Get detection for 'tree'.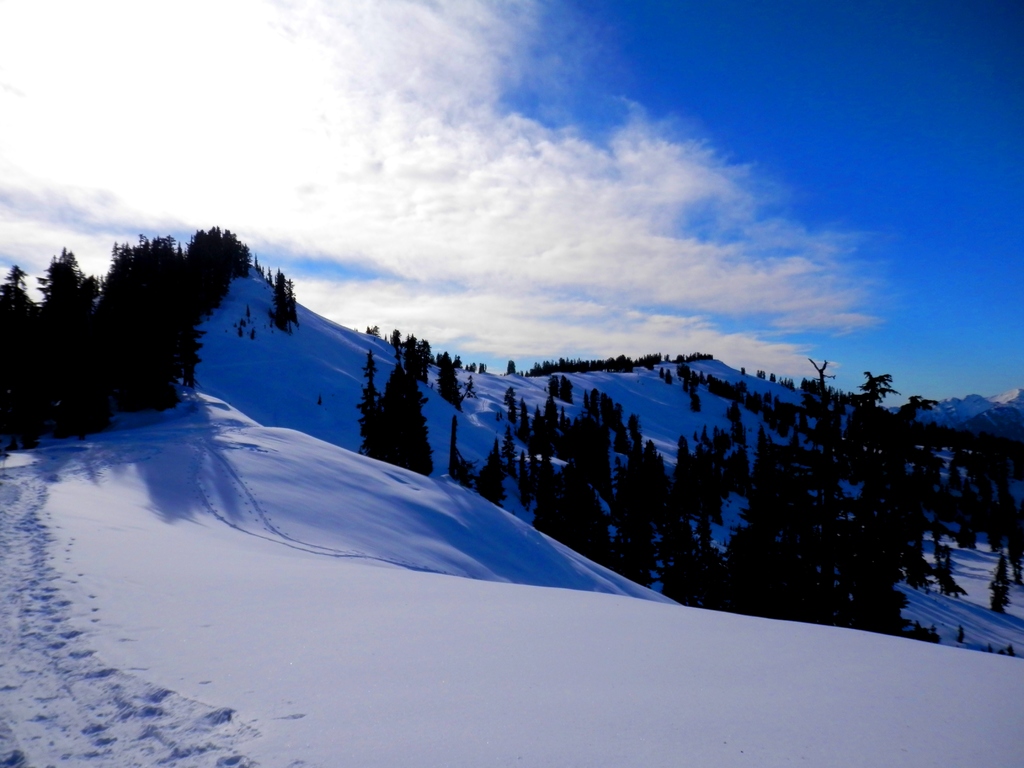
Detection: x1=387, y1=328, x2=397, y2=349.
